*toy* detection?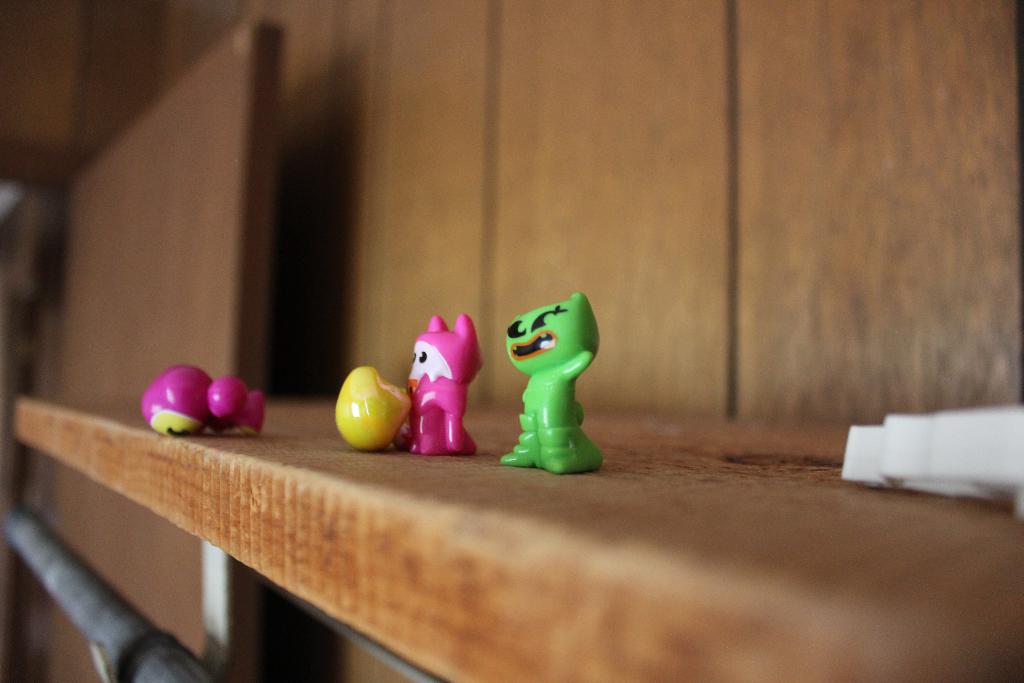
[493, 285, 607, 463]
